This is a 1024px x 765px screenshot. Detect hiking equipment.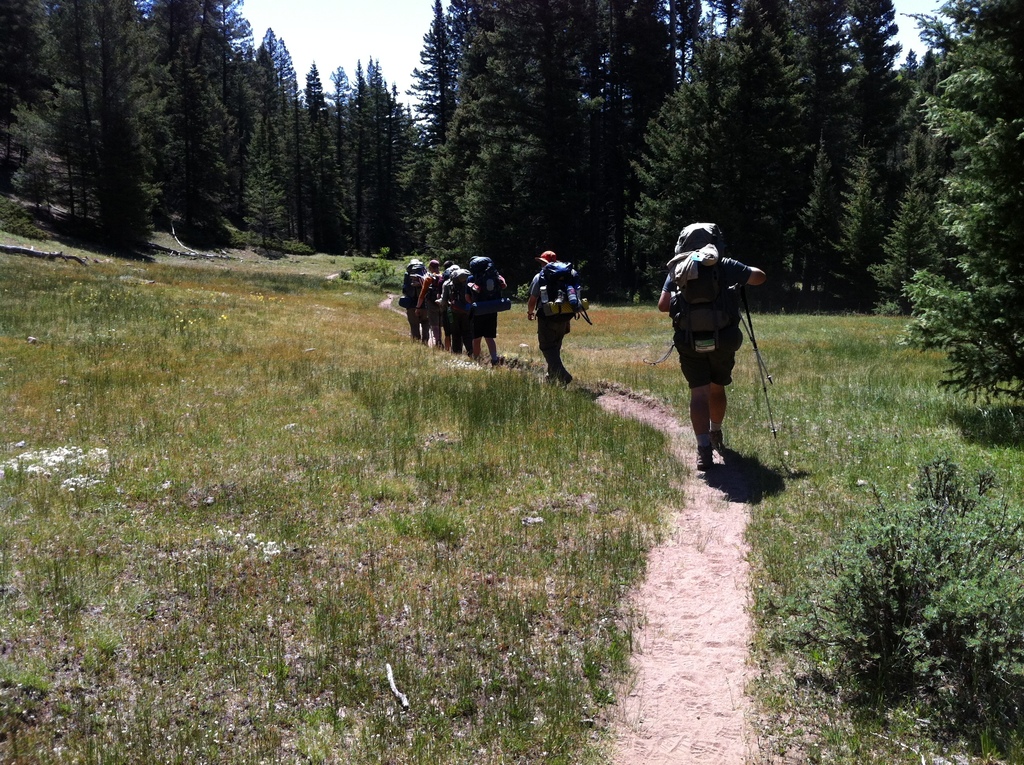
bbox(545, 371, 550, 389).
